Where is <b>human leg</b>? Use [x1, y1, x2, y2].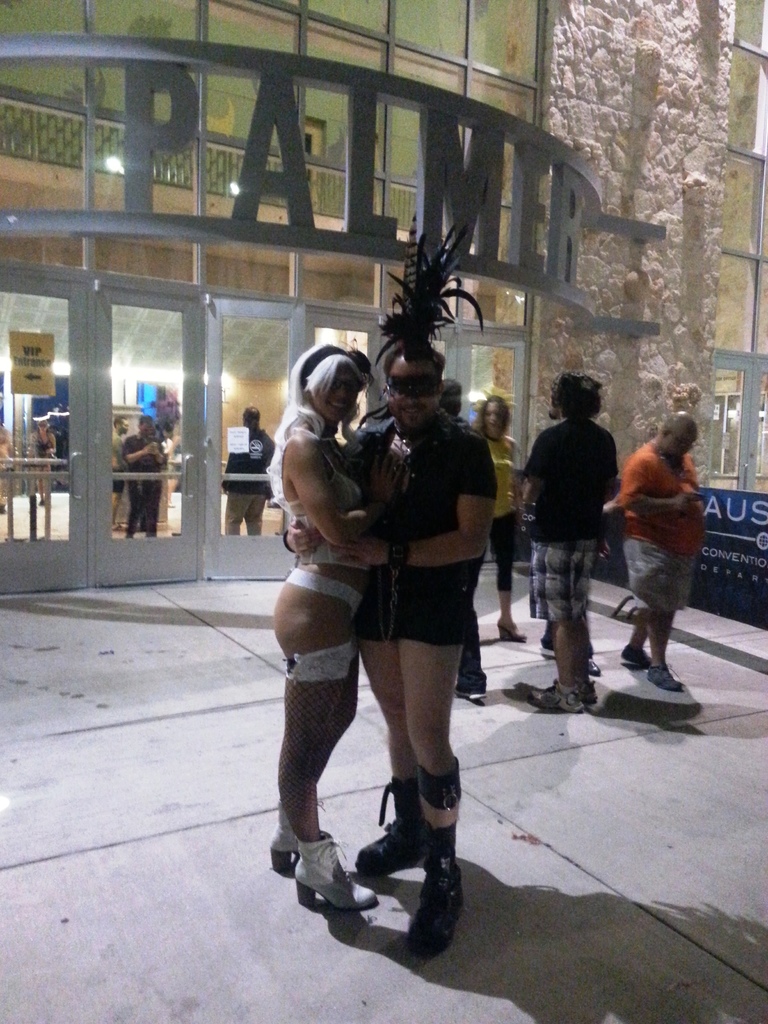
[646, 612, 677, 696].
